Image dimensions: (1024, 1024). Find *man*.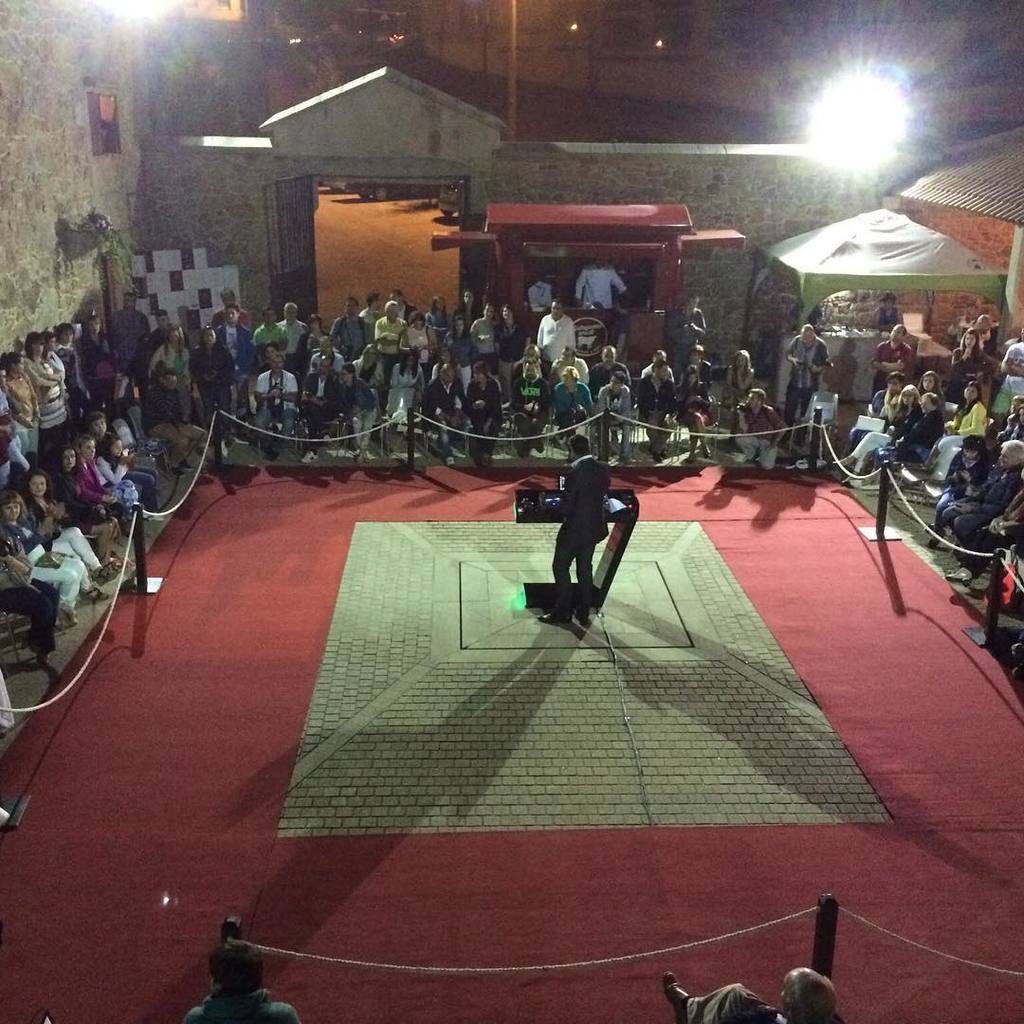
[215, 302, 251, 411].
